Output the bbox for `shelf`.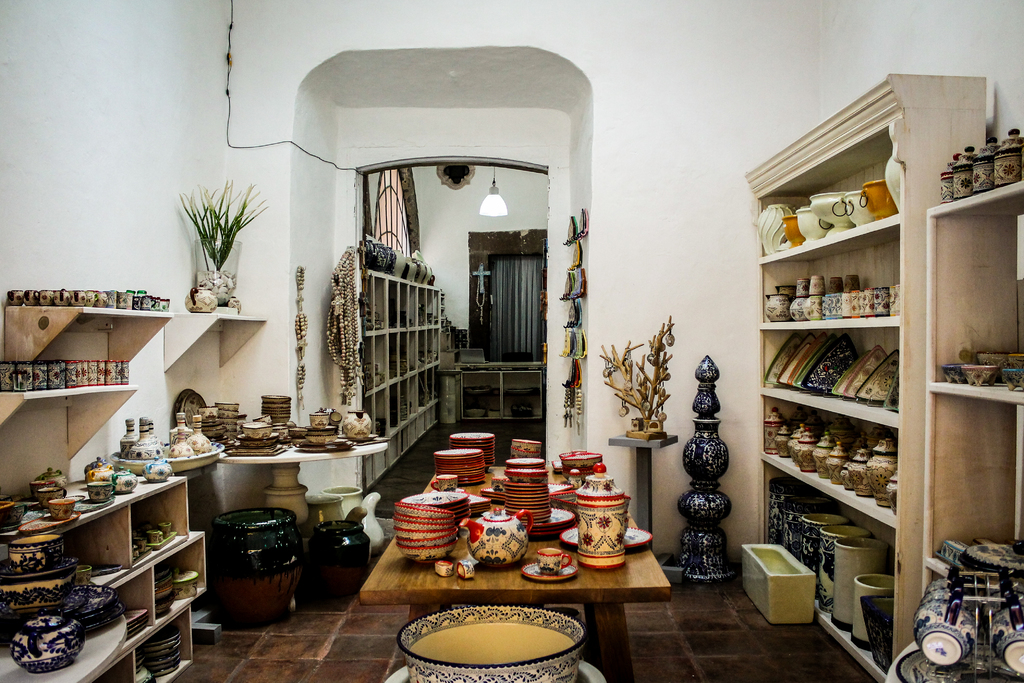
box=[755, 418, 899, 534].
